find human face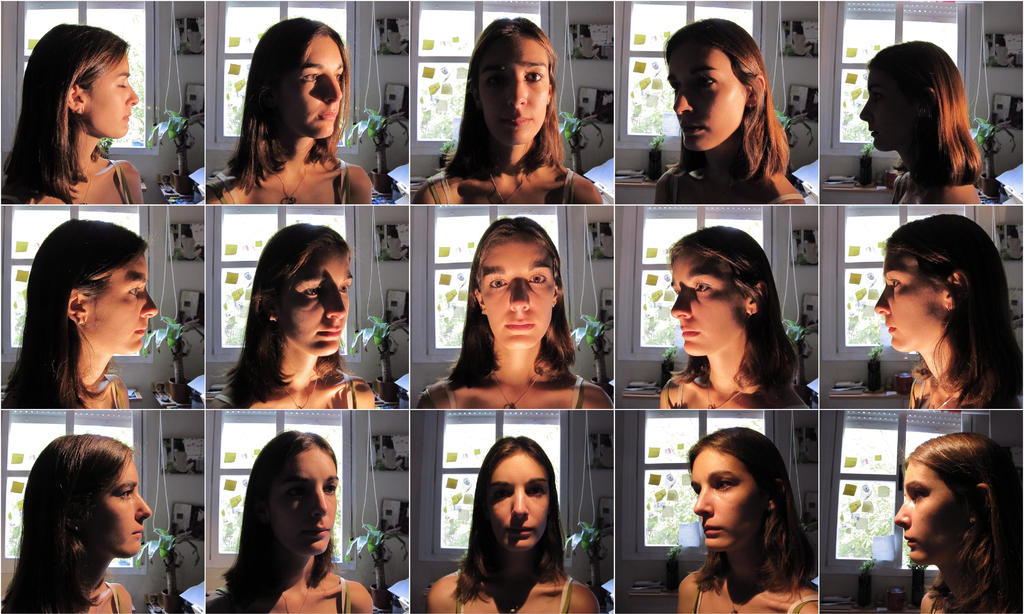
[273, 35, 341, 134]
